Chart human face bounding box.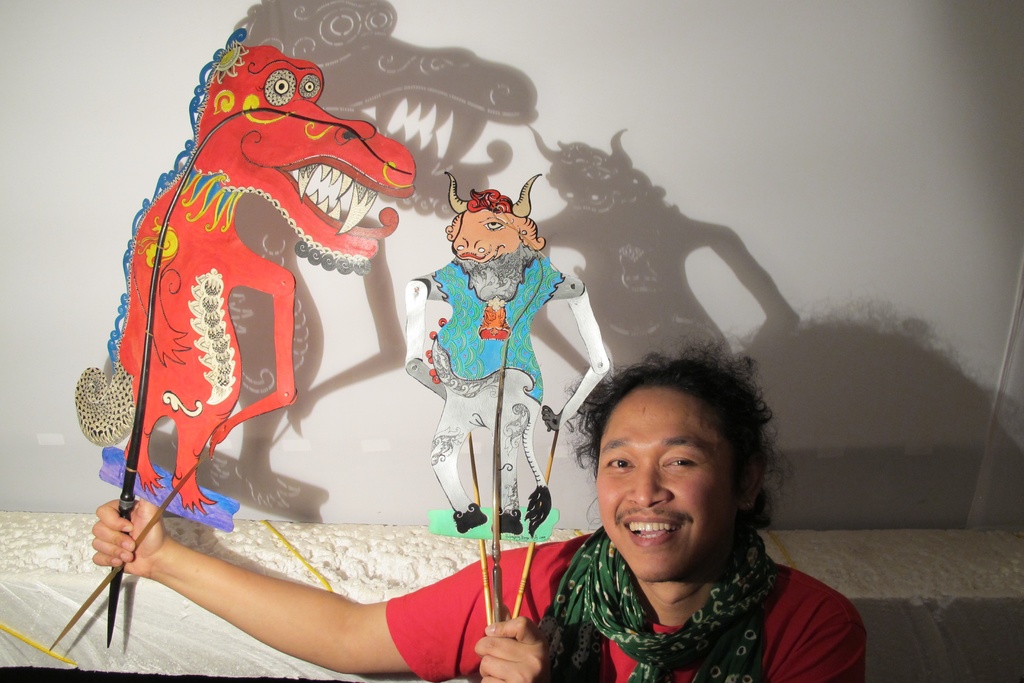
Charted: 593, 388, 741, 580.
